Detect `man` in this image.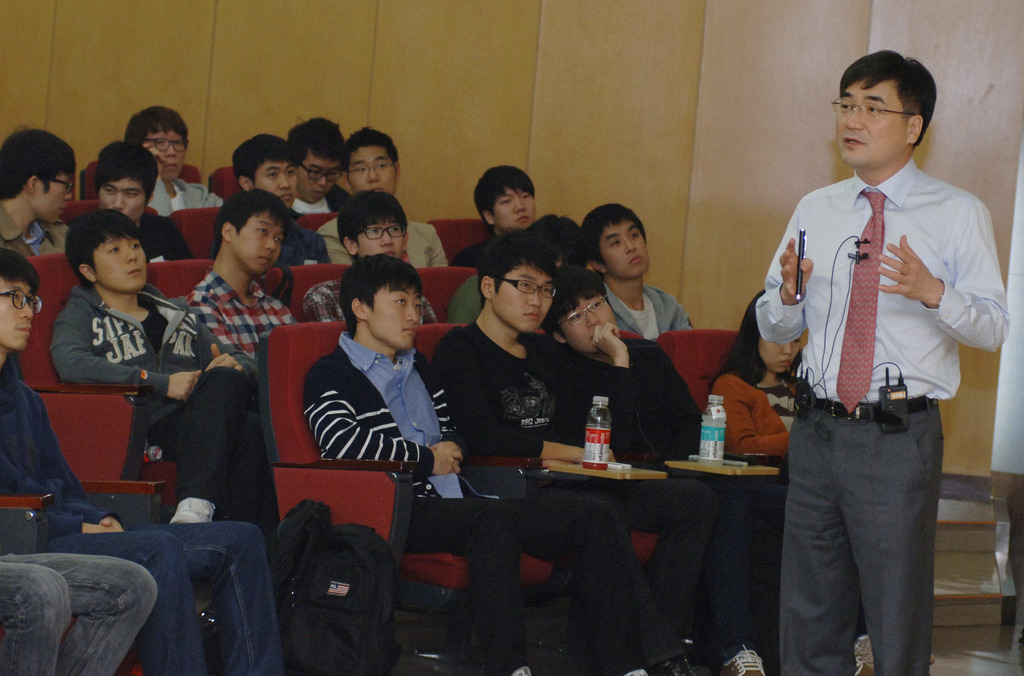
Detection: BBox(308, 261, 472, 512).
